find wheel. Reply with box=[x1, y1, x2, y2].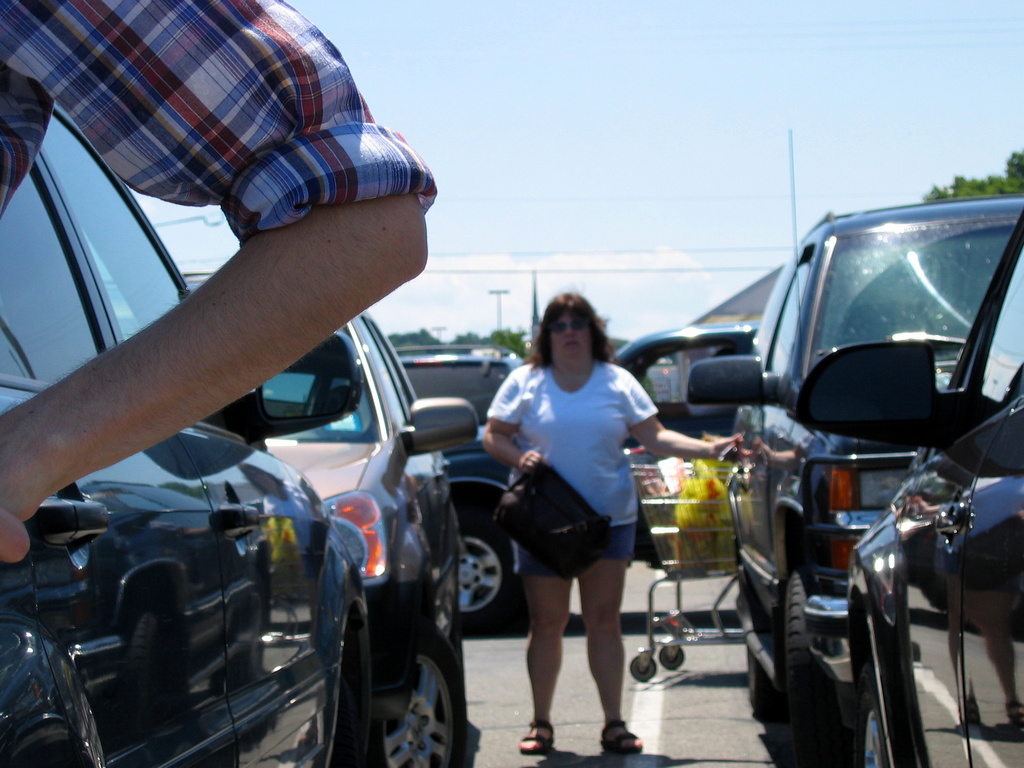
box=[738, 590, 772, 719].
